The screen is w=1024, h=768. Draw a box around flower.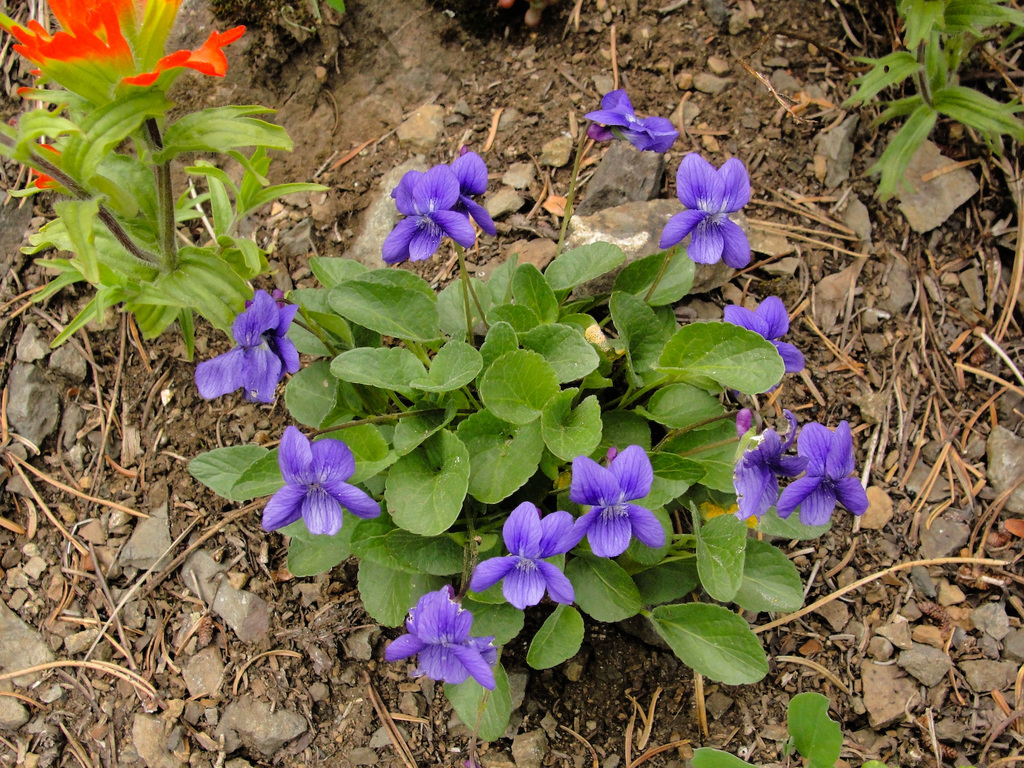
select_region(24, 140, 72, 190).
